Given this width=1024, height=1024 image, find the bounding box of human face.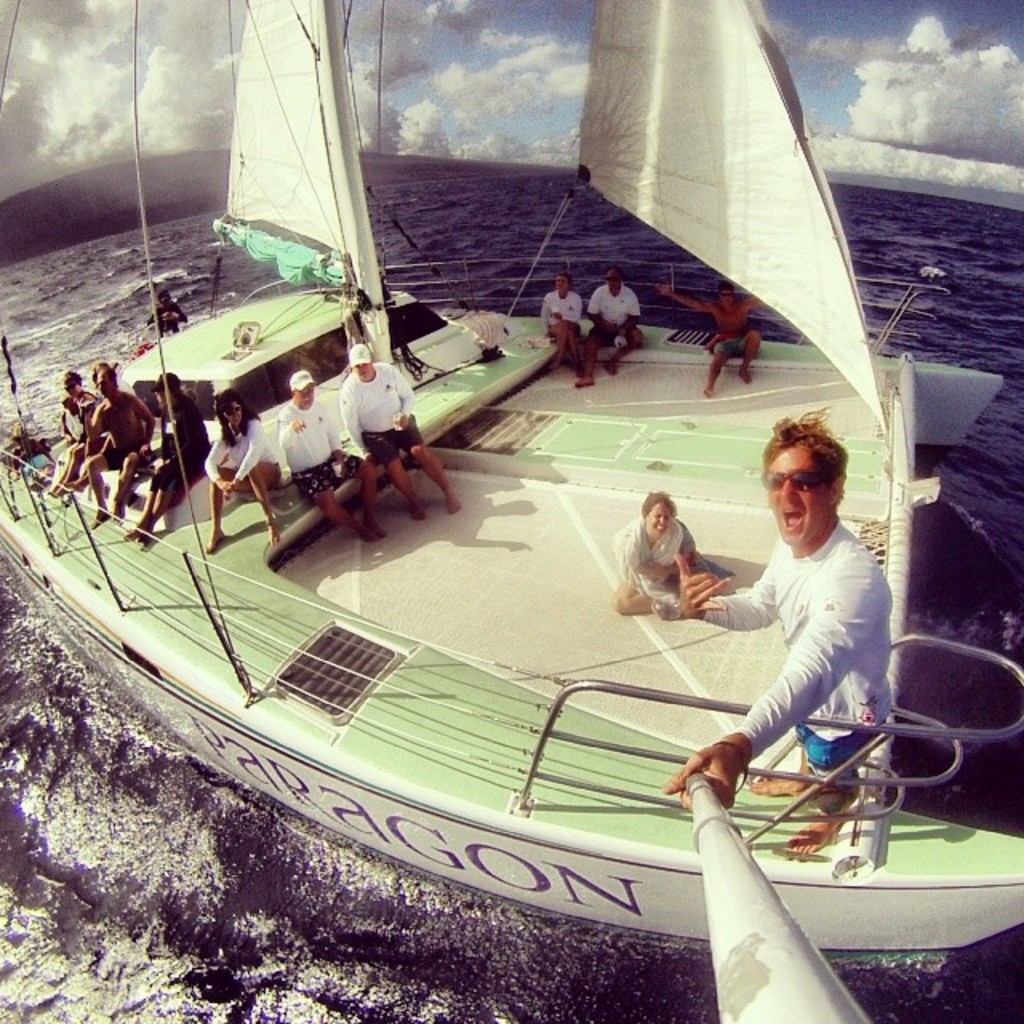
x1=645 y1=494 x2=672 y2=536.
